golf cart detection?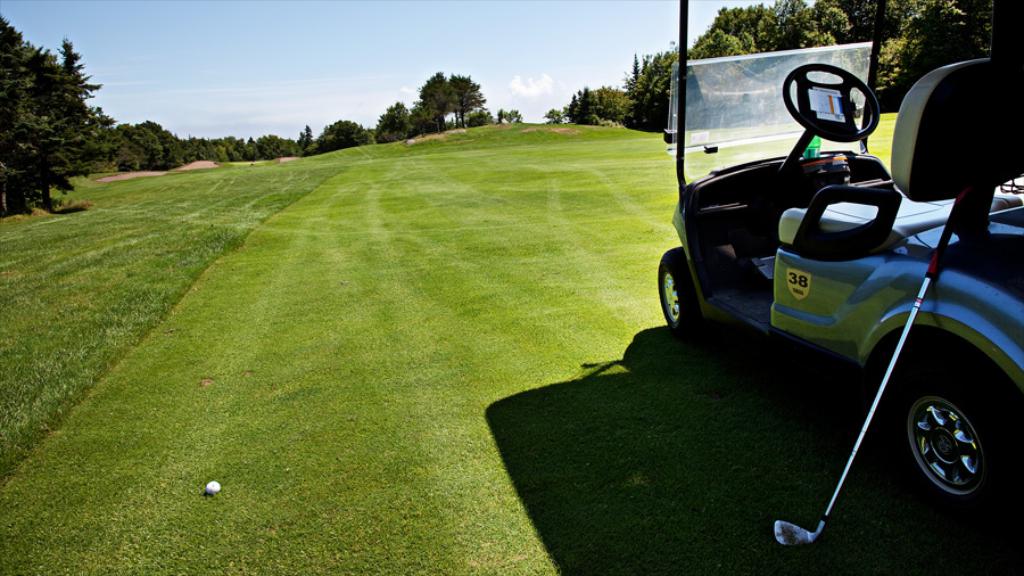
{"left": 654, "top": 0, "right": 1023, "bottom": 528}
